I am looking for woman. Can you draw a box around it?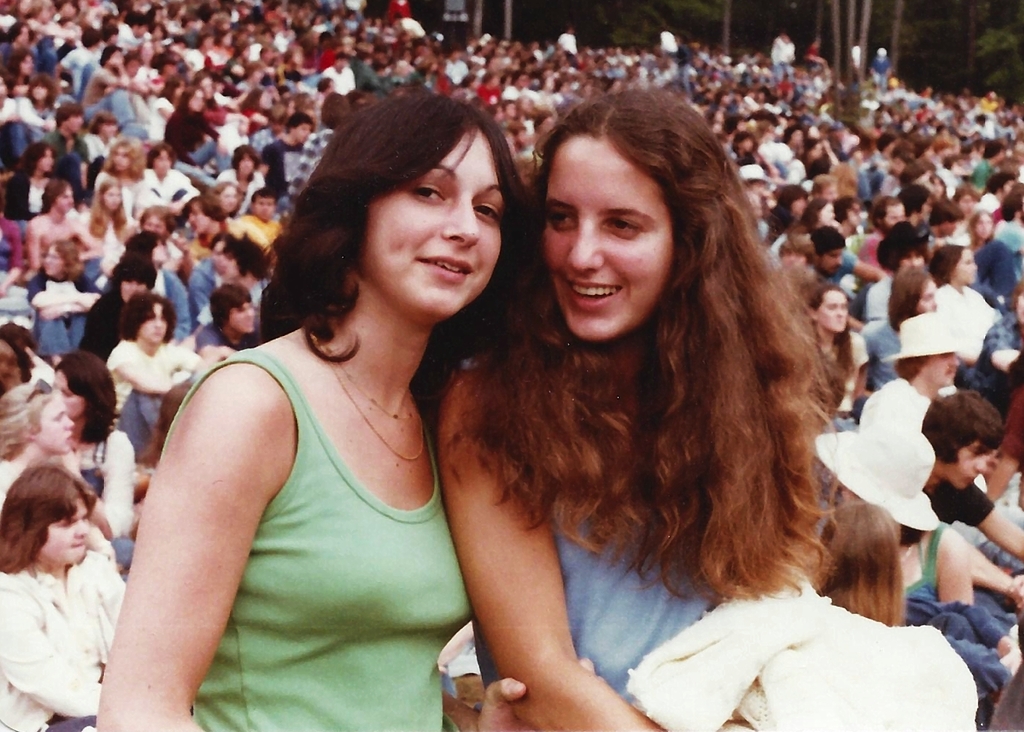
Sure, the bounding box is [966,208,994,247].
